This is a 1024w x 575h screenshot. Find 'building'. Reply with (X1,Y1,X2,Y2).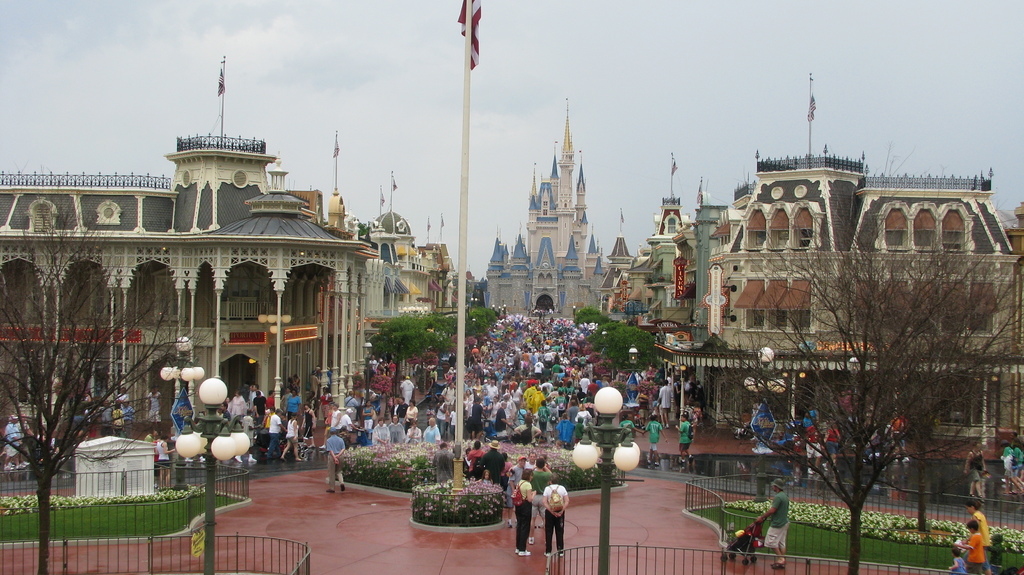
(366,240,411,335).
